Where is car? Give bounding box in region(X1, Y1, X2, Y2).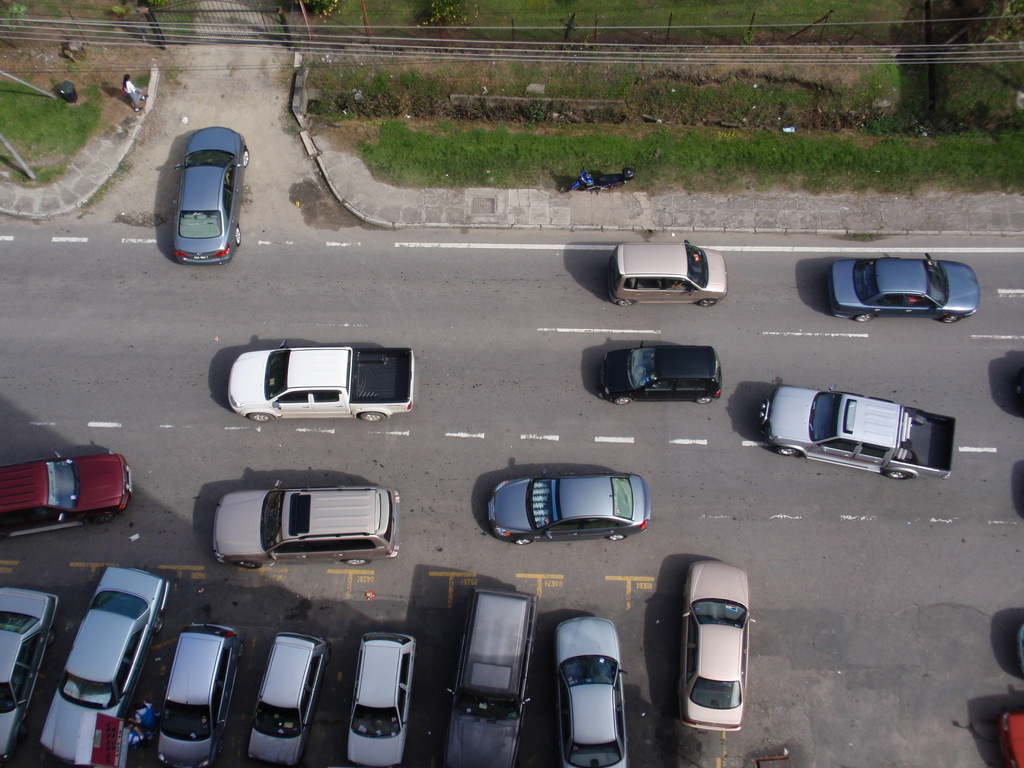
region(1016, 372, 1023, 416).
